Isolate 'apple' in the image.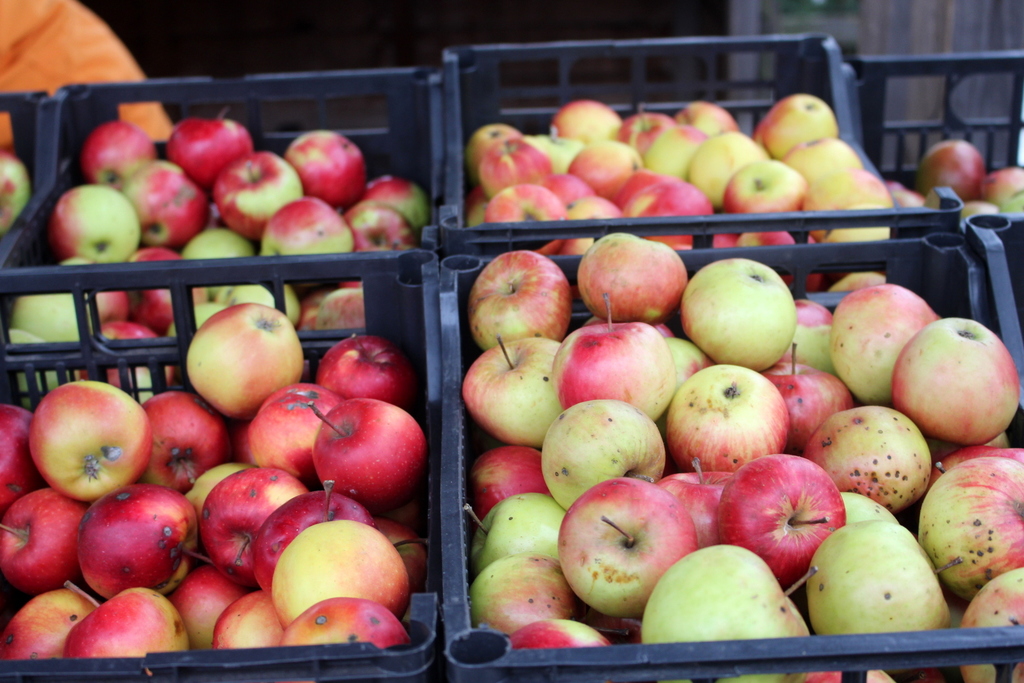
Isolated region: 554,476,698,619.
